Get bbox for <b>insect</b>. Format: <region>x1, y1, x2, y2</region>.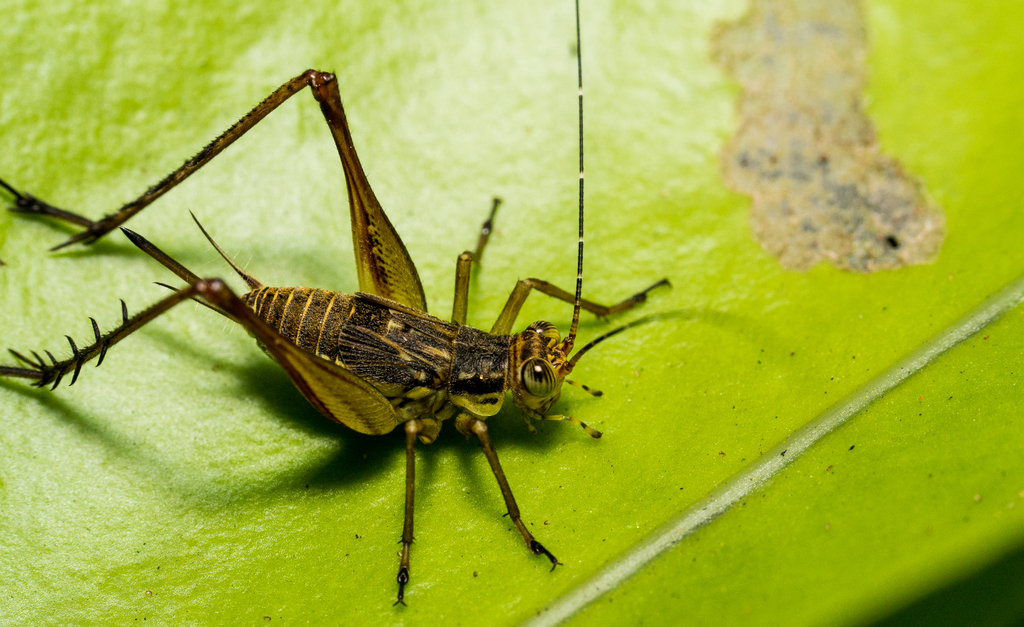
<region>0, 0, 672, 603</region>.
